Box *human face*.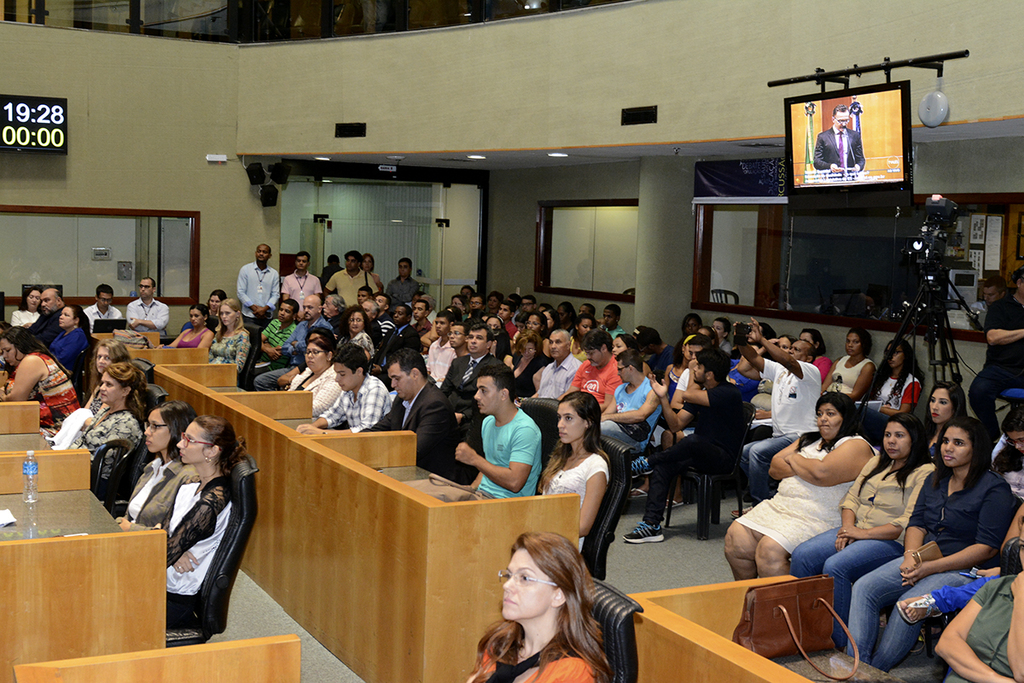
[x1=362, y1=256, x2=372, y2=272].
